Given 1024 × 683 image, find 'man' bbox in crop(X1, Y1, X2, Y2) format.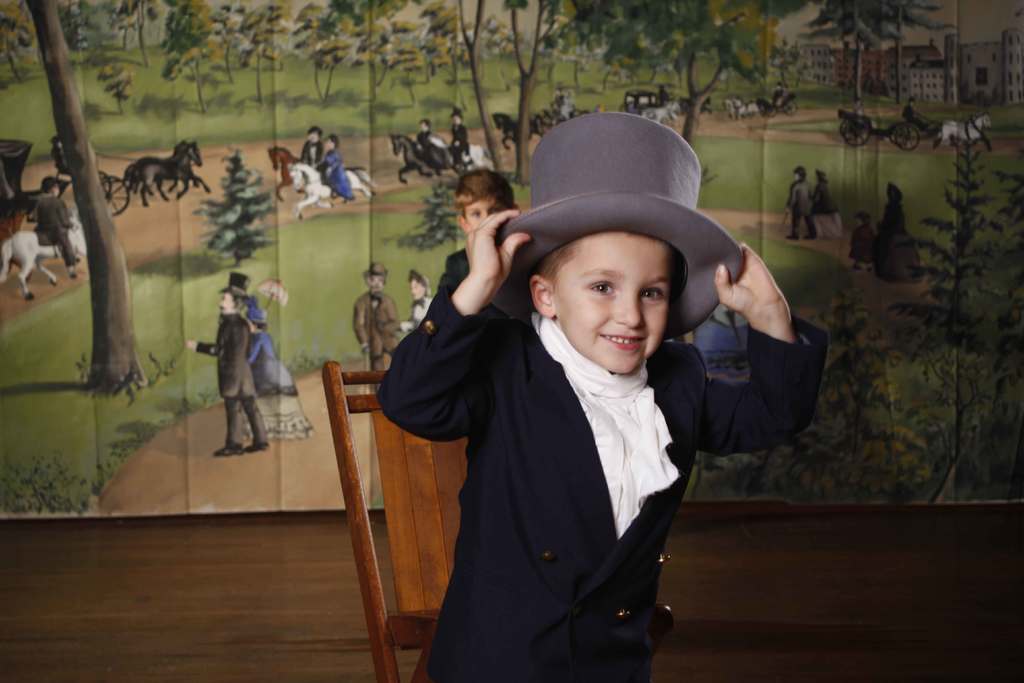
crop(448, 108, 470, 172).
